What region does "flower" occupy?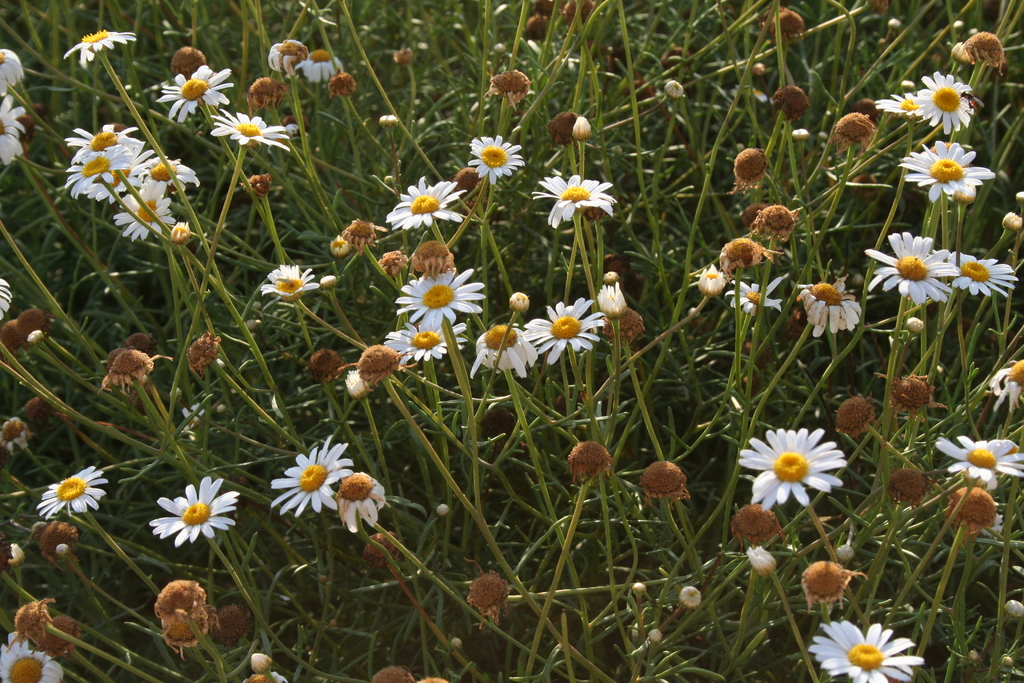
{"left": 919, "top": 72, "right": 977, "bottom": 134}.
